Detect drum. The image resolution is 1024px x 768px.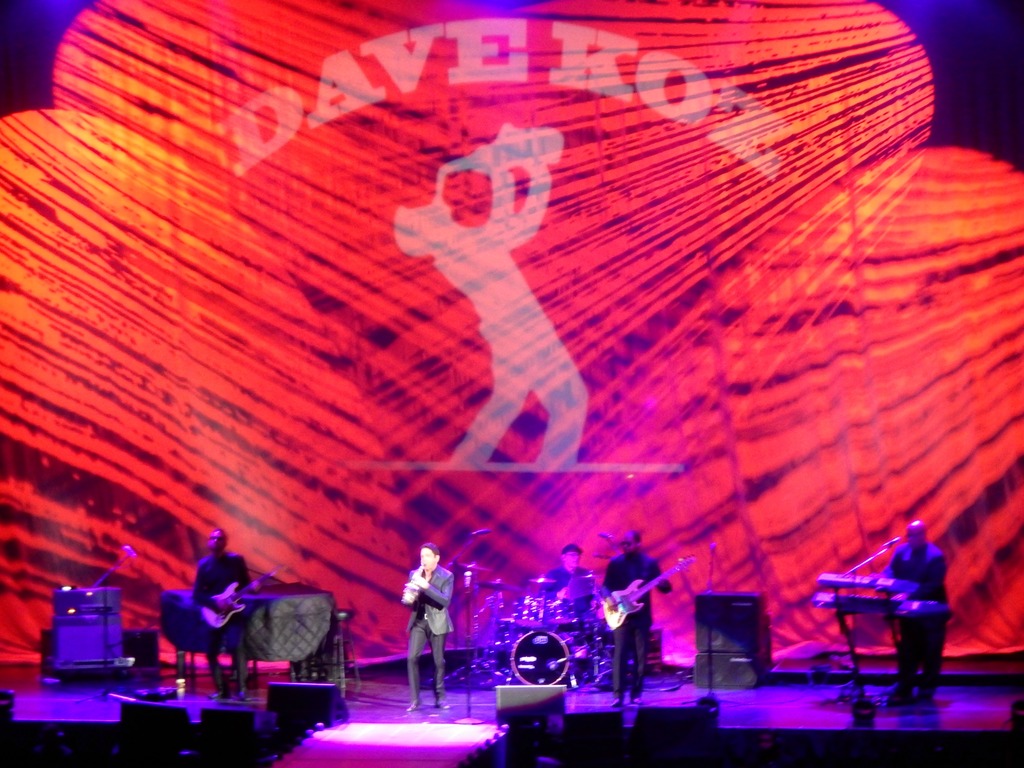
l=505, t=626, r=573, b=687.
